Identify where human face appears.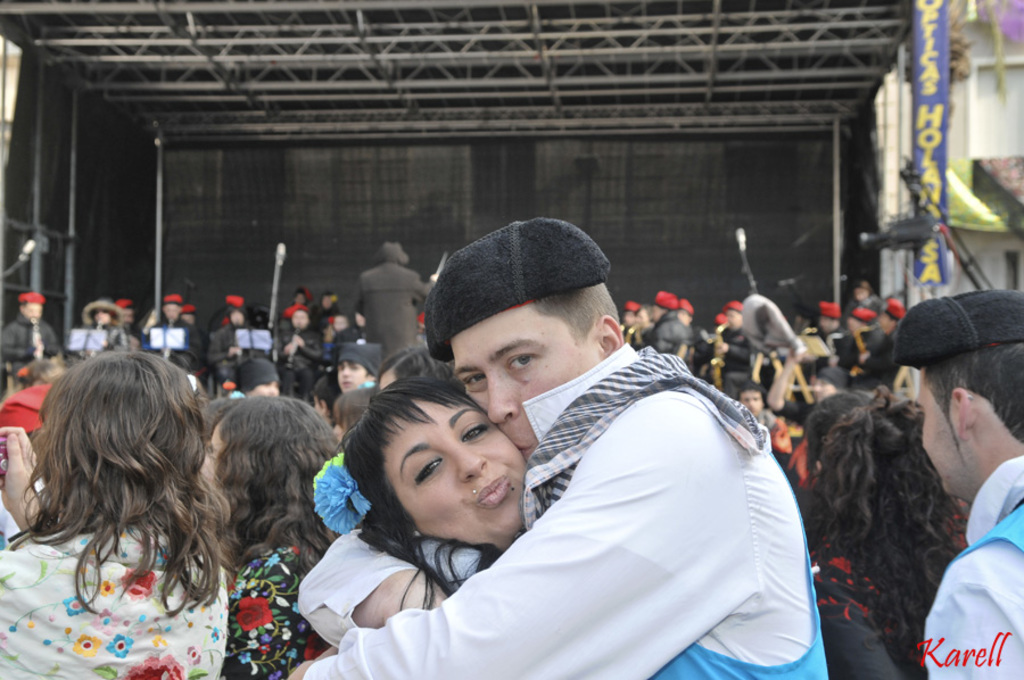
Appears at bbox=[917, 366, 966, 501].
